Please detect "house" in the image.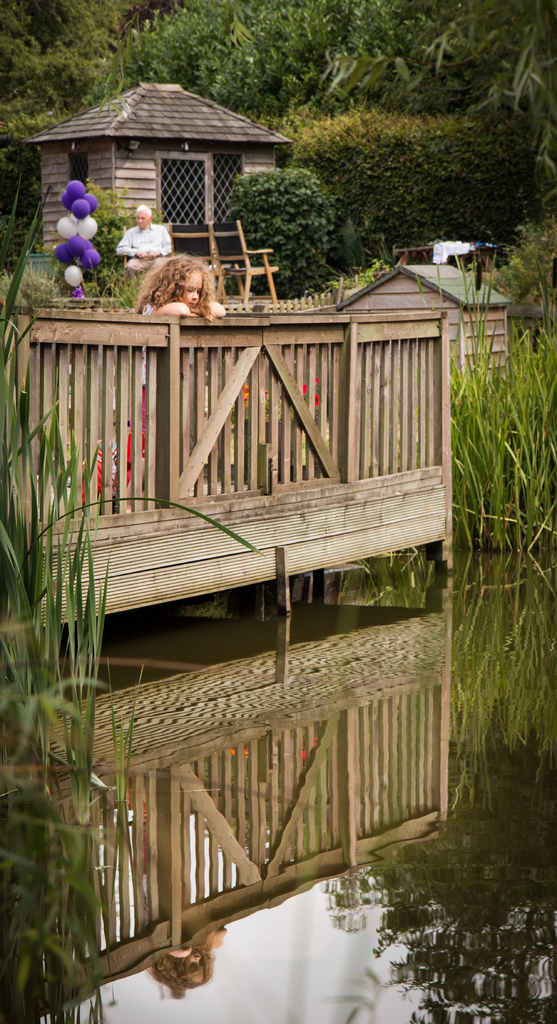
bbox=[17, 57, 304, 252].
